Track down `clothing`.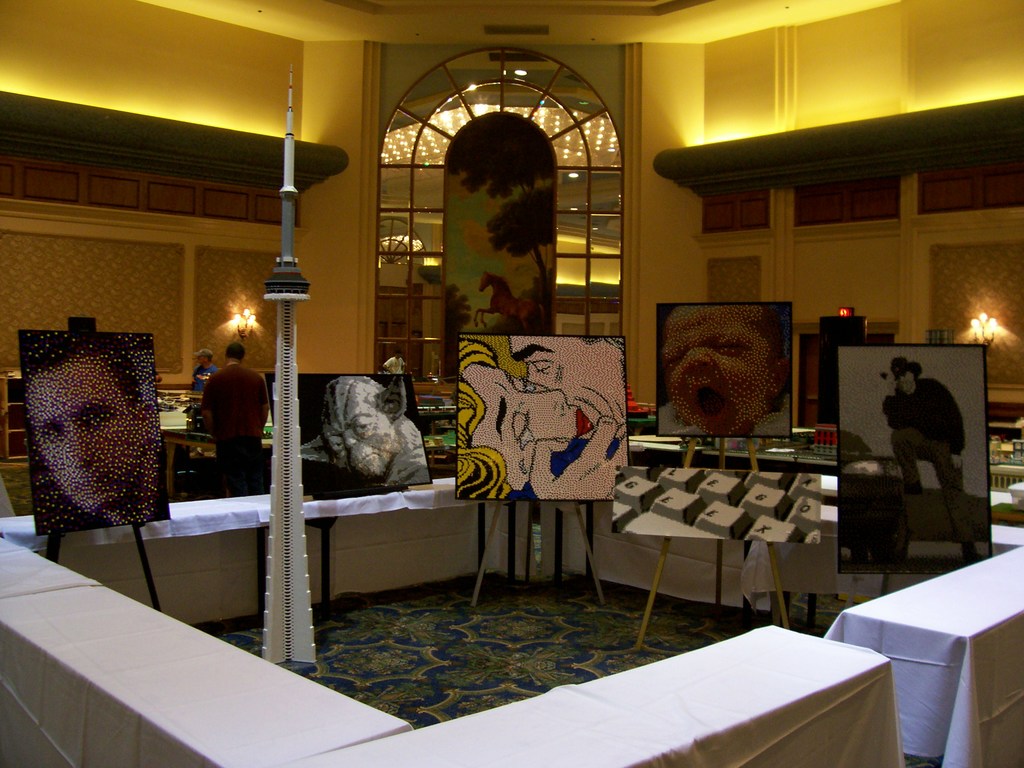
Tracked to [881, 377, 964, 460].
